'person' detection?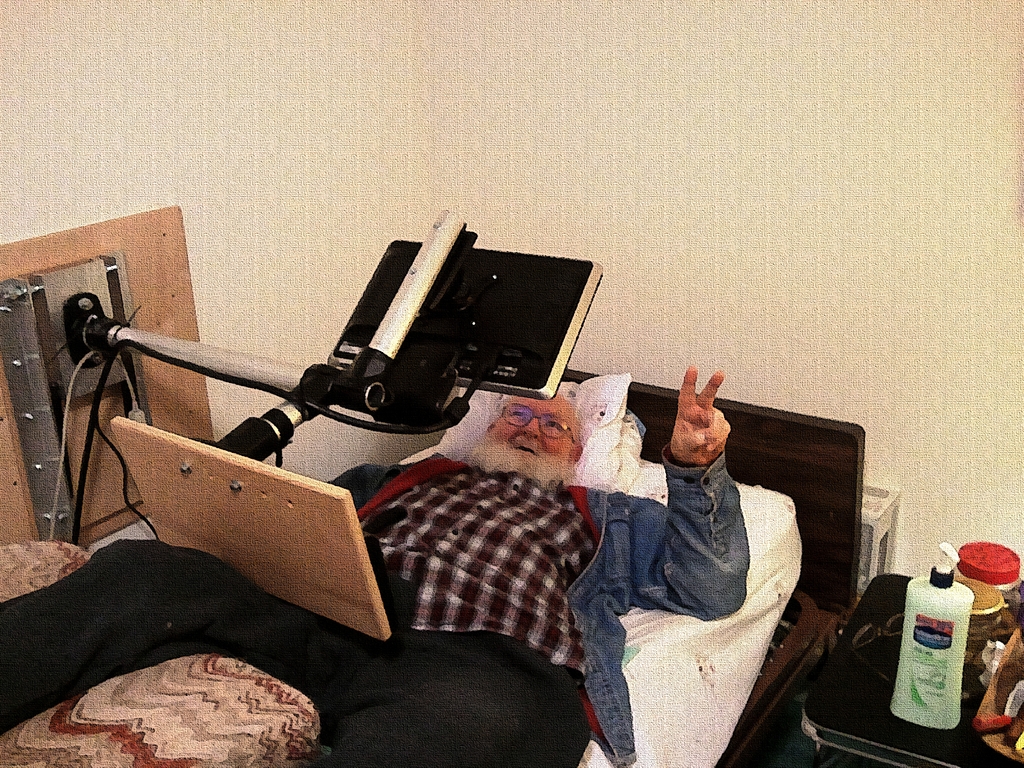
<bbox>0, 362, 752, 767</bbox>
